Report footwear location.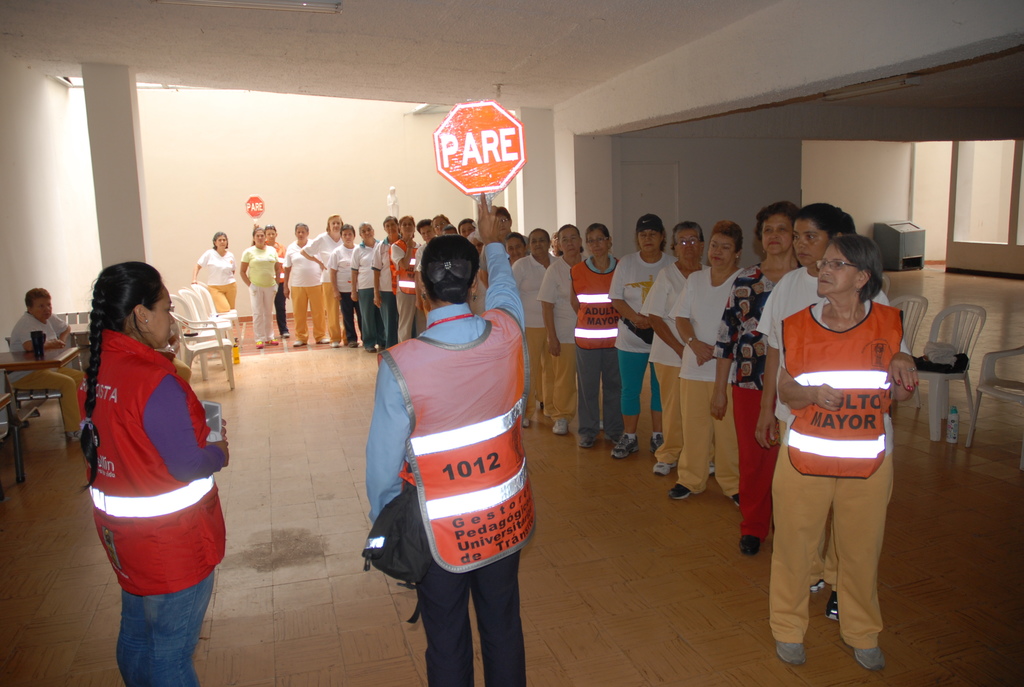
Report: [650, 428, 670, 449].
